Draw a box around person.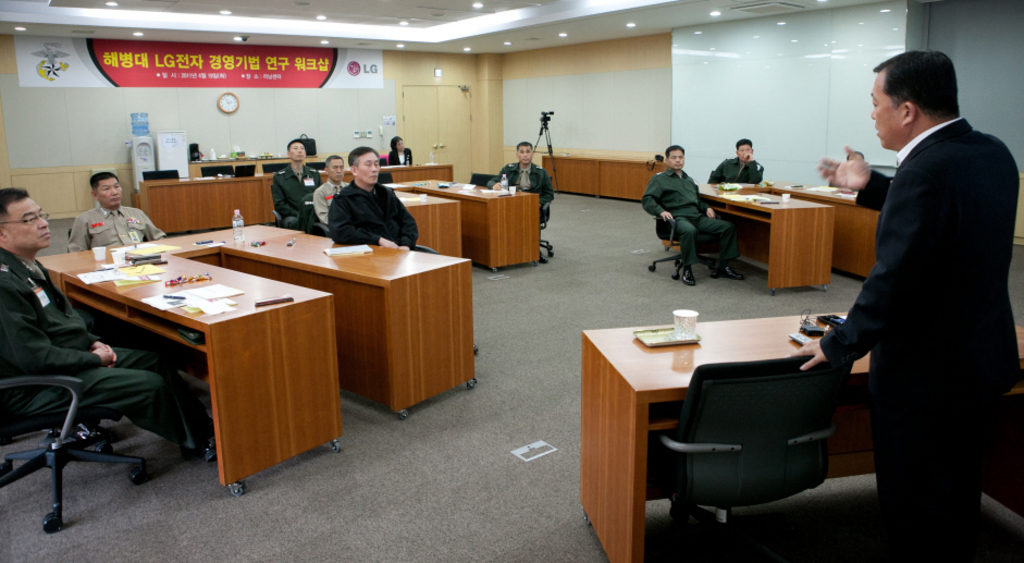
bbox=[272, 137, 320, 235].
